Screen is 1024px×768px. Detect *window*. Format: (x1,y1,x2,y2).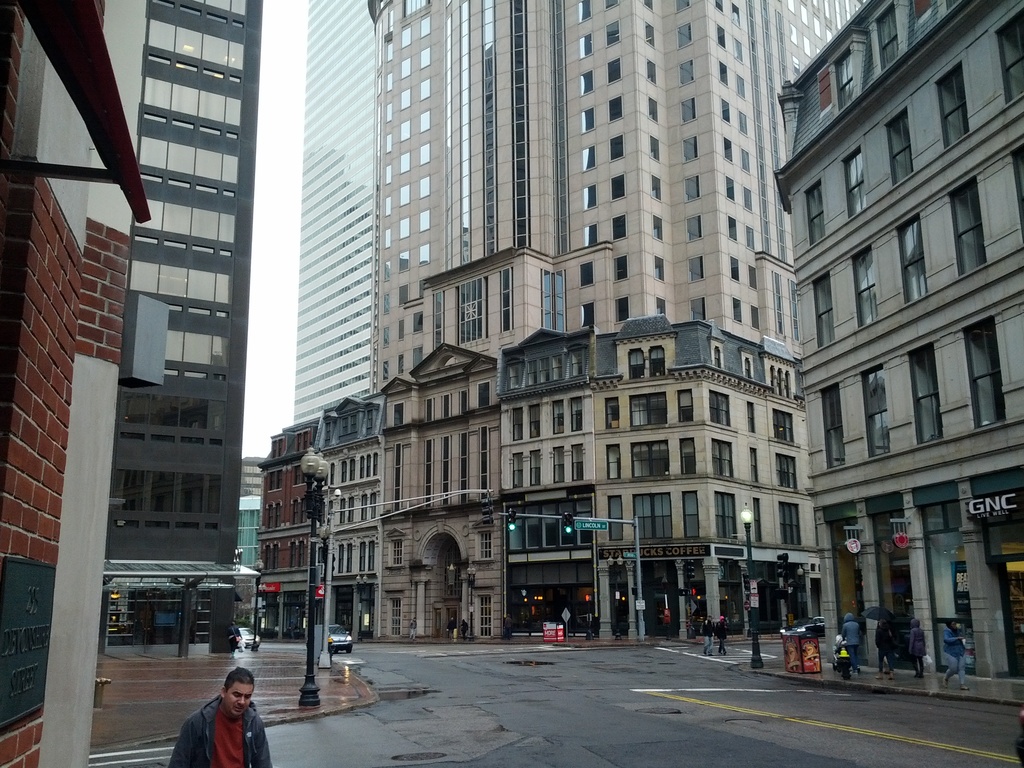
(648,1,650,6).
